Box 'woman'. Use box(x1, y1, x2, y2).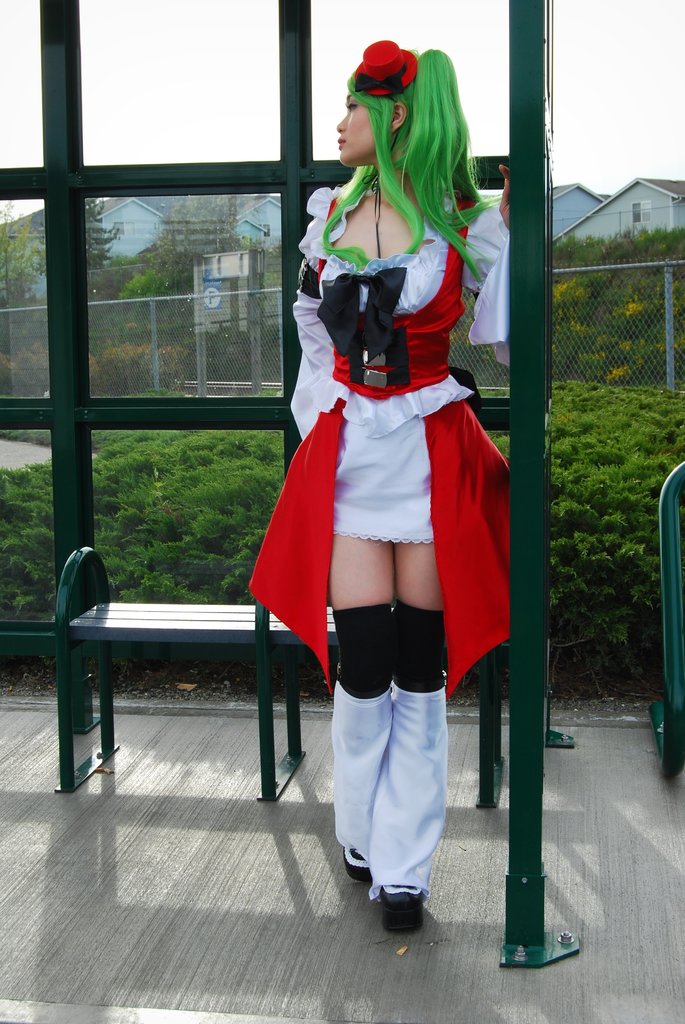
box(252, 38, 505, 921).
